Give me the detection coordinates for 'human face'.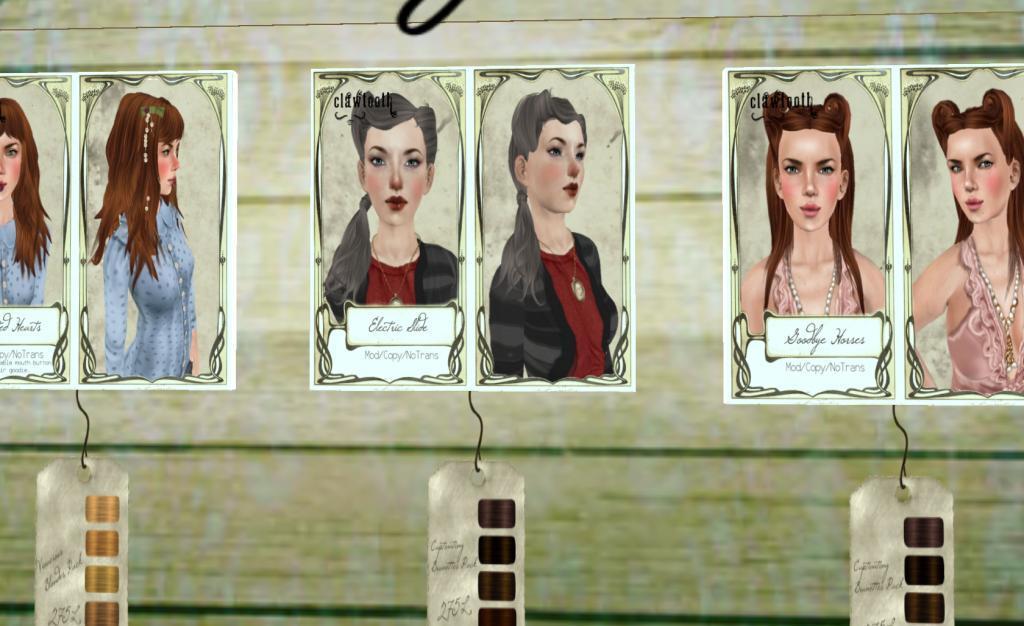
region(778, 129, 844, 231).
